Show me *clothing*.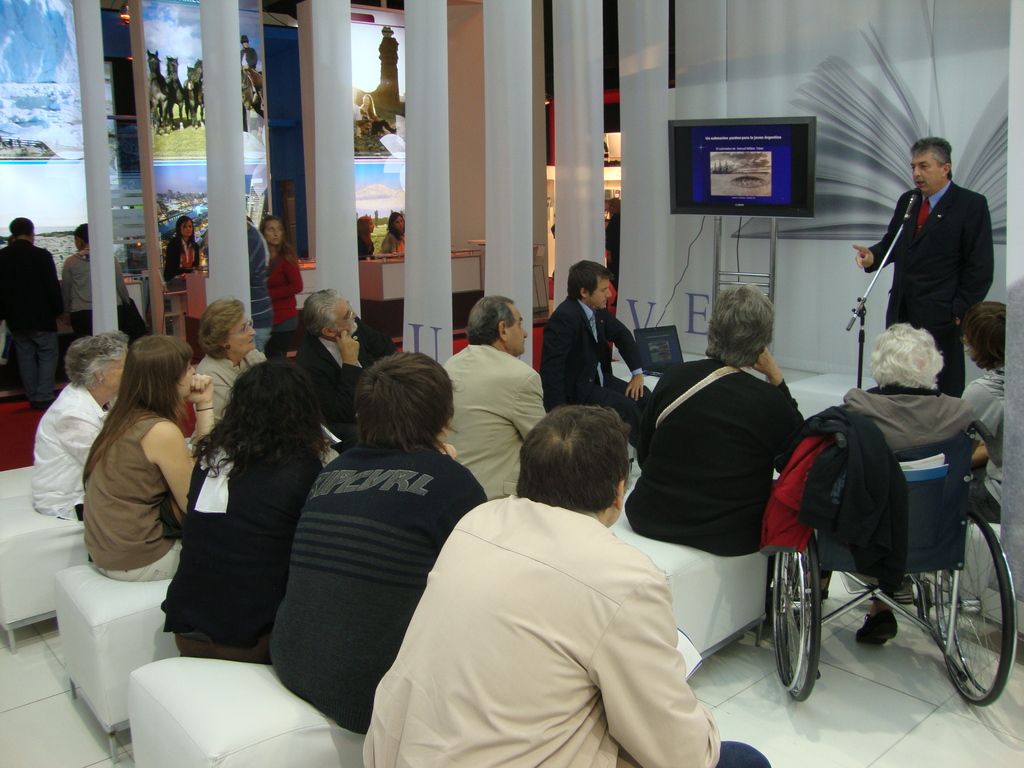
*clothing* is here: 99 538 180 581.
